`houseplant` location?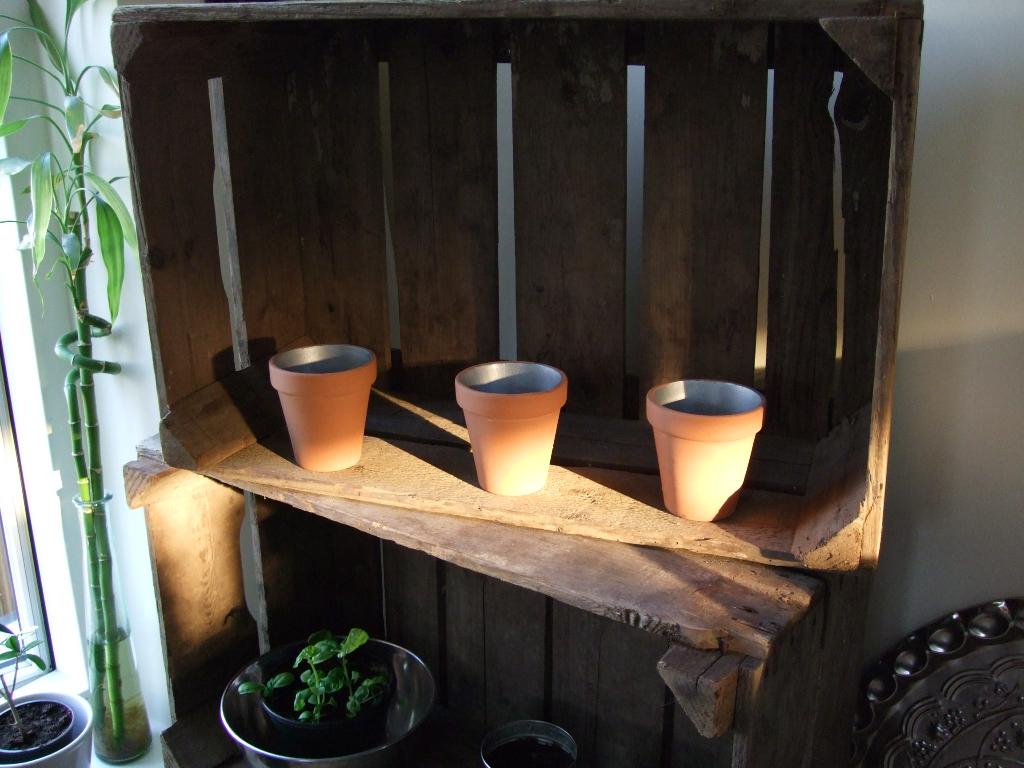
left=0, top=626, right=95, bottom=767
